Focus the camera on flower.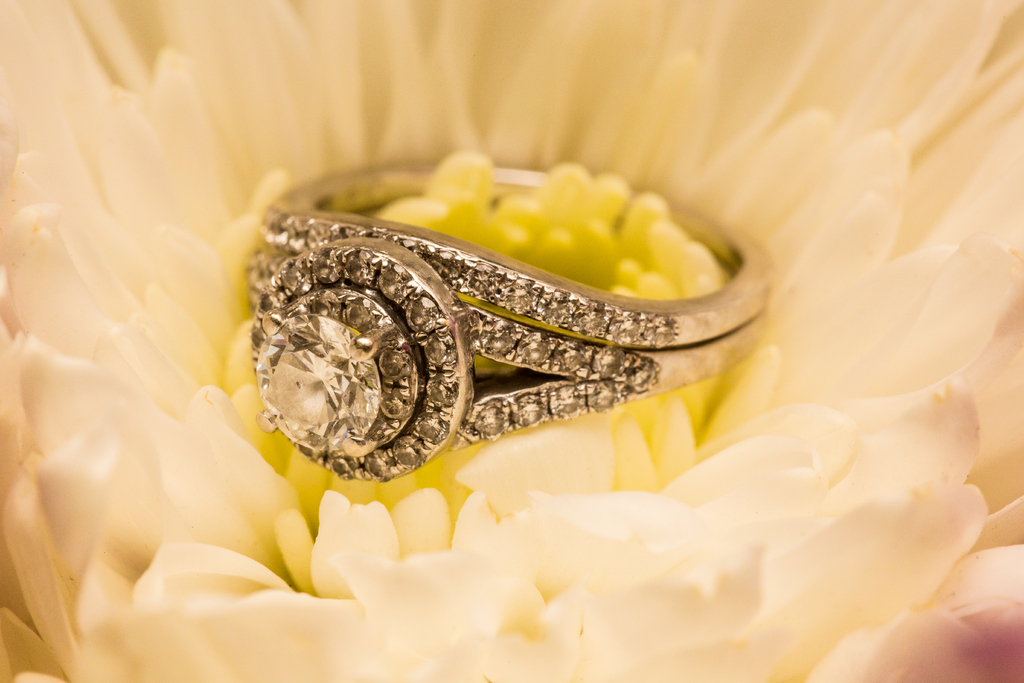
Focus region: 0:0:1023:677.
